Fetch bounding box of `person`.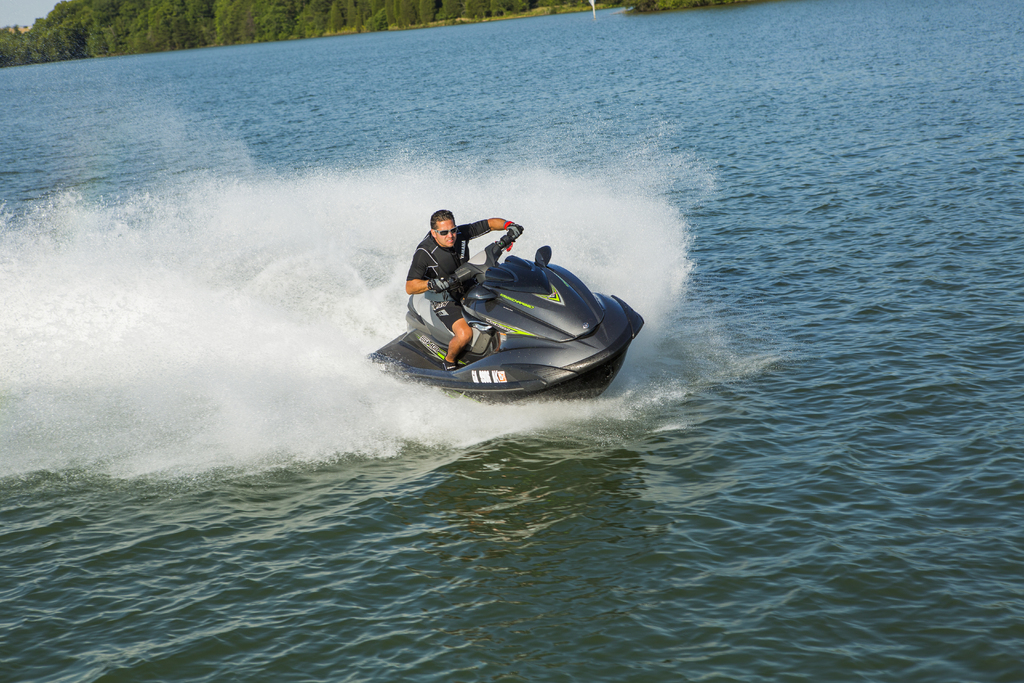
Bbox: [left=406, top=211, right=520, bottom=370].
